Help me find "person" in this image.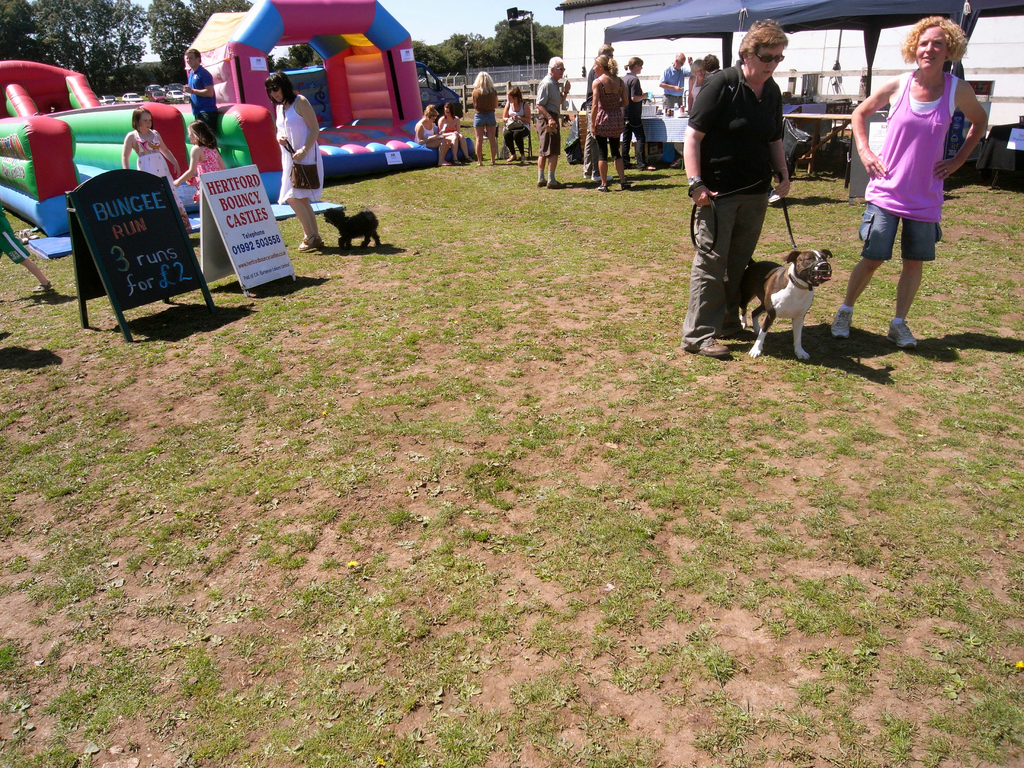
Found it: BBox(179, 52, 216, 136).
